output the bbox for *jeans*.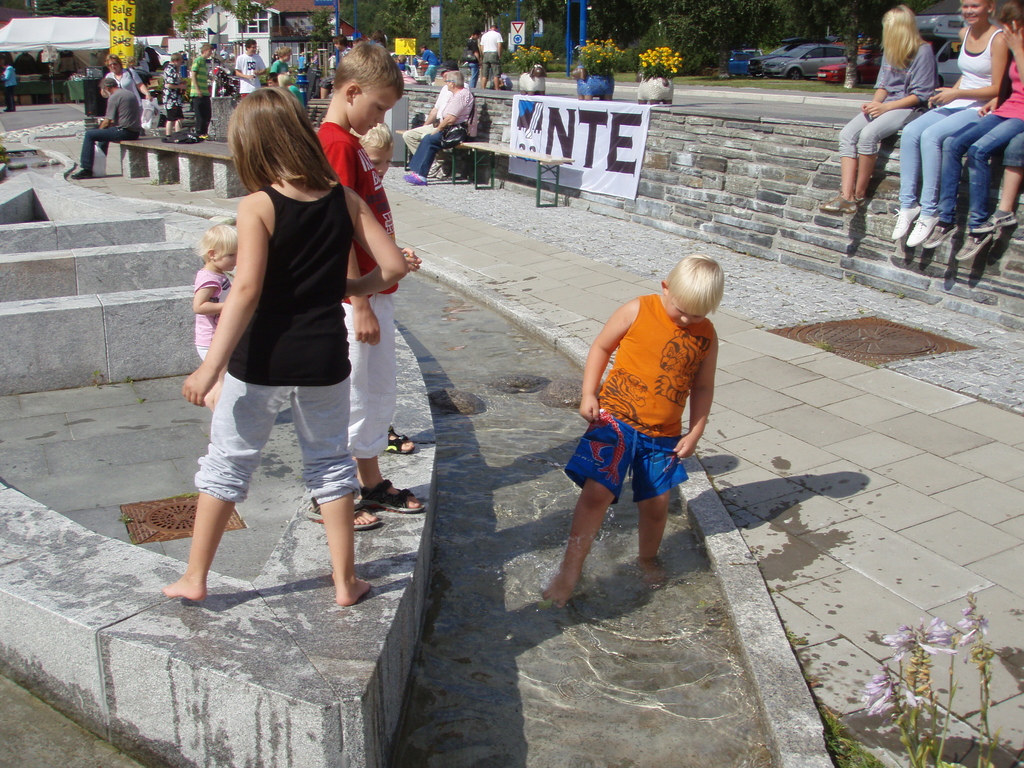
[left=898, top=106, right=982, bottom=216].
